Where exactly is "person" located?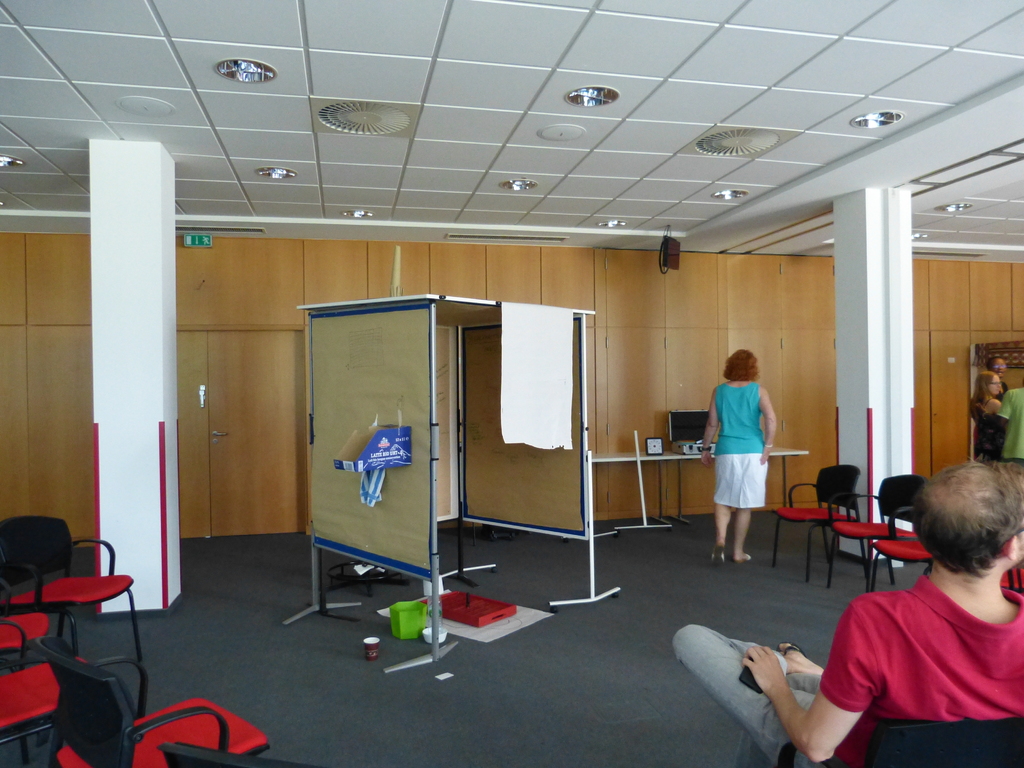
Its bounding box is {"left": 714, "top": 334, "right": 792, "bottom": 587}.
